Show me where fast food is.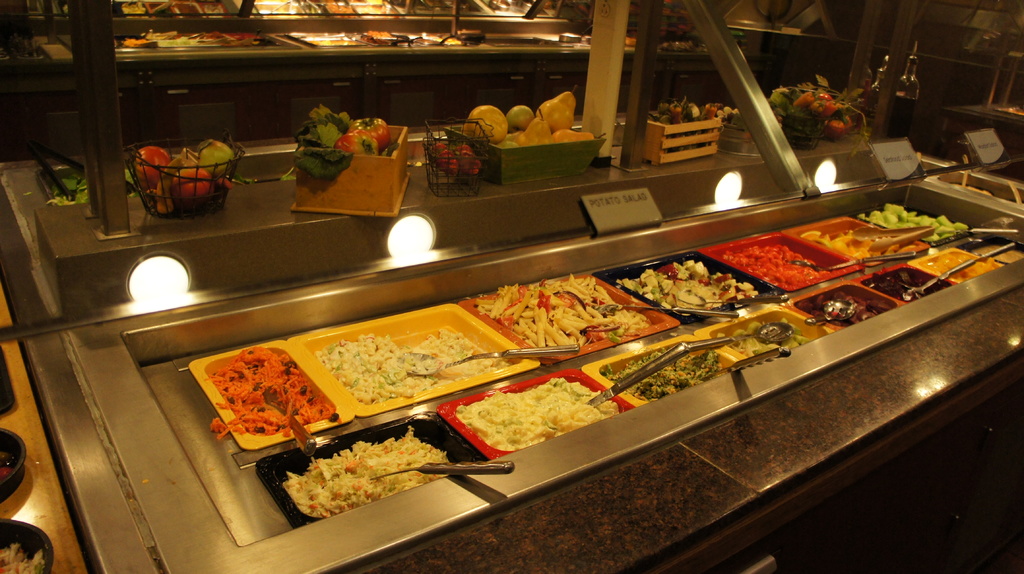
fast food is at {"left": 282, "top": 422, "right": 453, "bottom": 530}.
